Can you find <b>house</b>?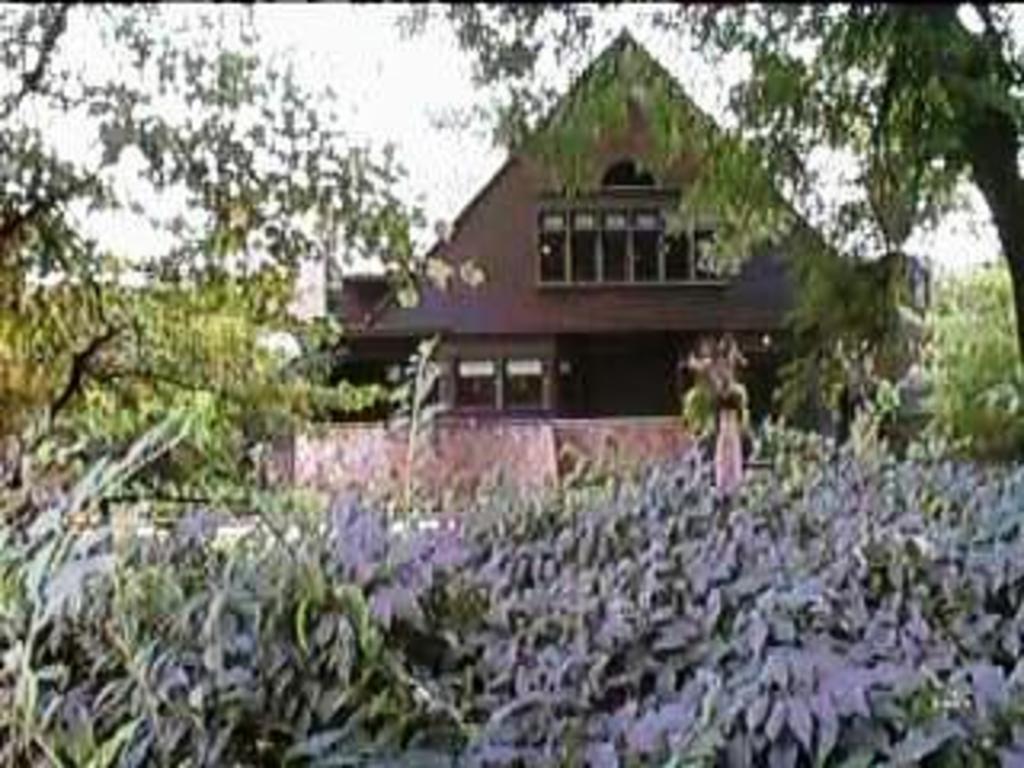
Yes, bounding box: 323:45:813:454.
